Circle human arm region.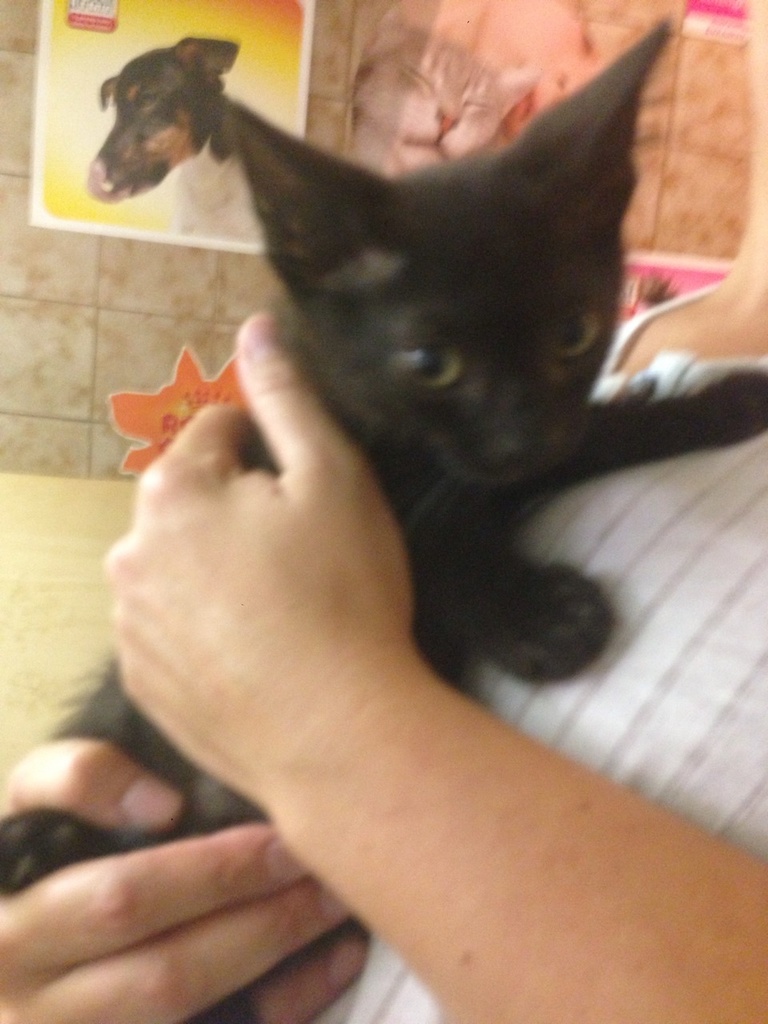
Region: select_region(0, 726, 373, 1023).
